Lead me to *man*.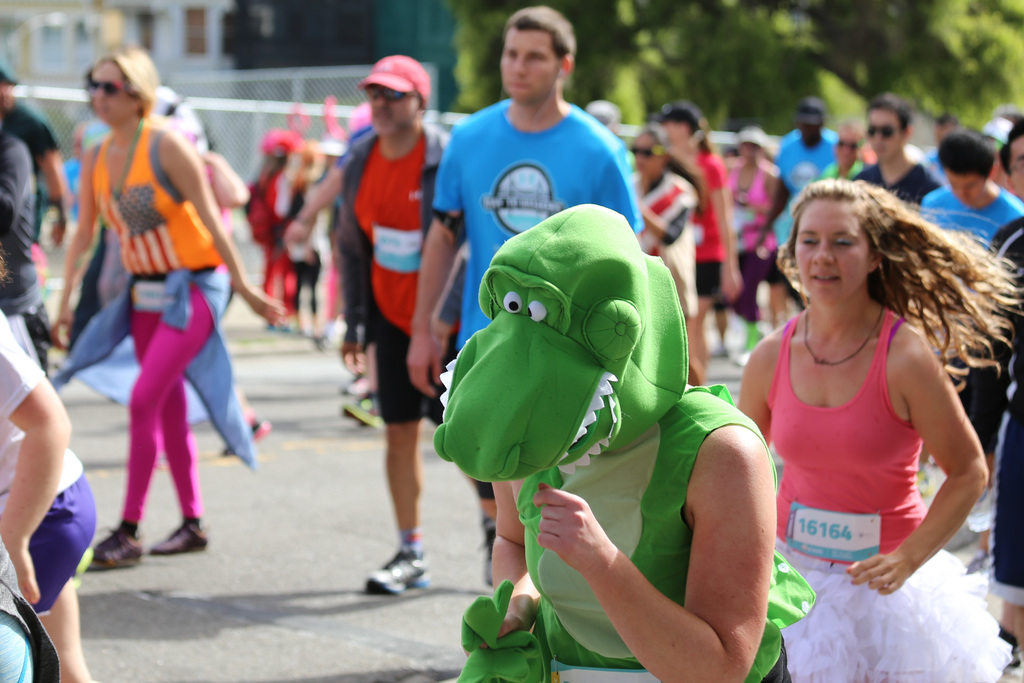
Lead to 0:62:69:252.
